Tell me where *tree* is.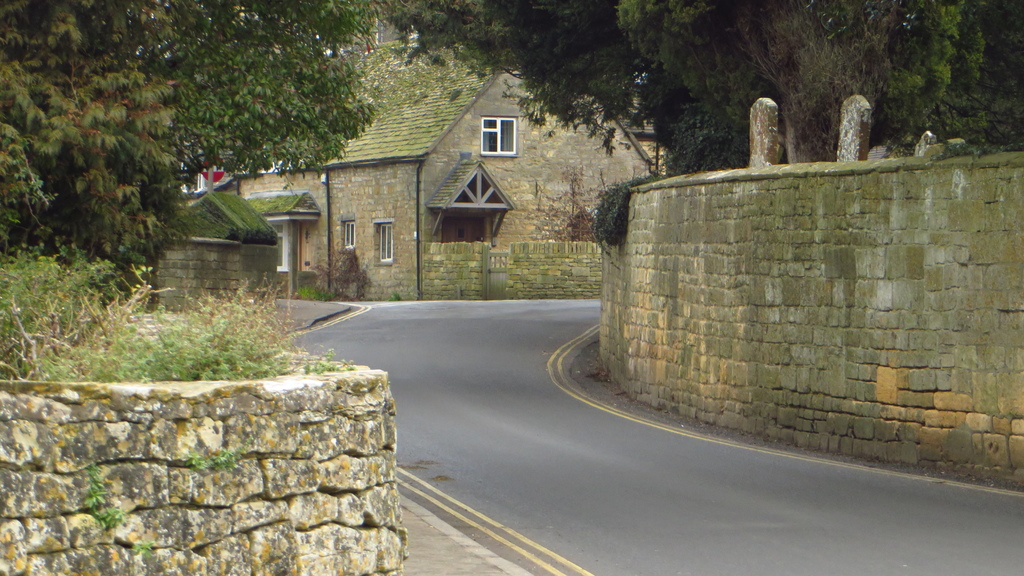
*tree* is at box=[961, 23, 982, 140].
